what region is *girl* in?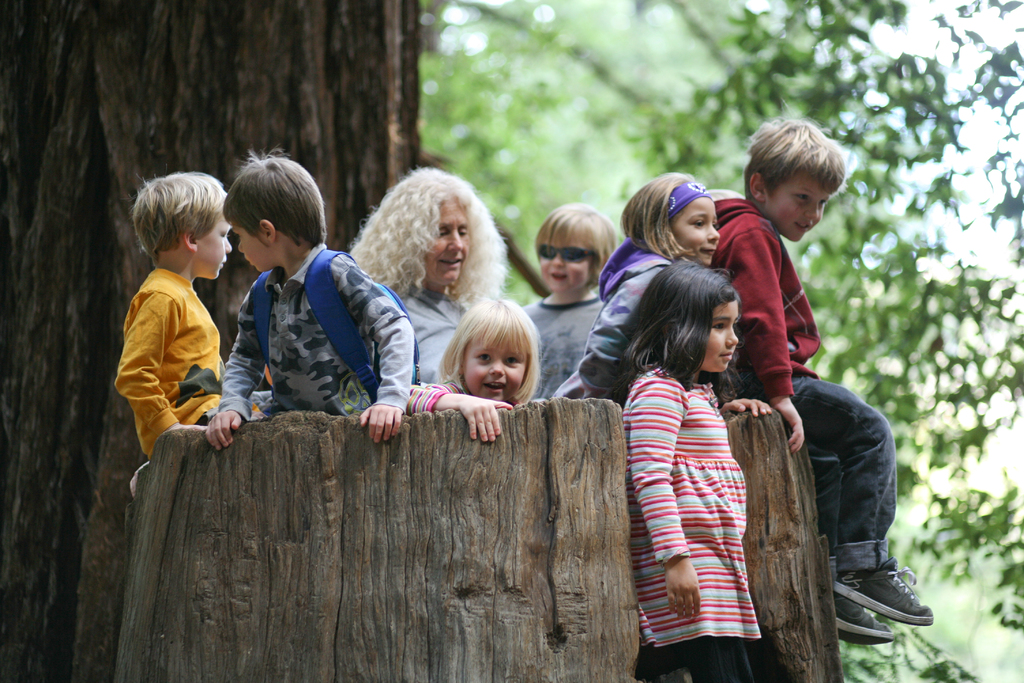
{"x1": 608, "y1": 256, "x2": 794, "y2": 682}.
